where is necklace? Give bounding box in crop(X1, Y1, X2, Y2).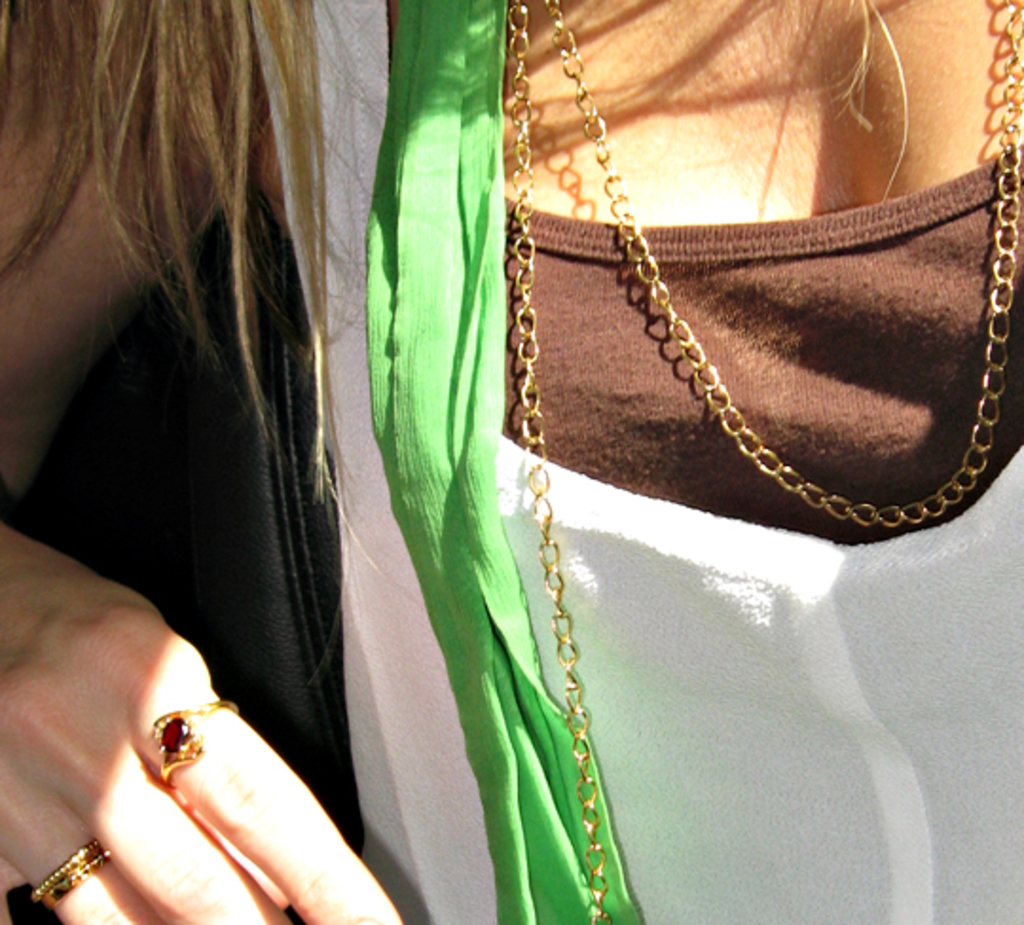
crop(508, 0, 1022, 923).
